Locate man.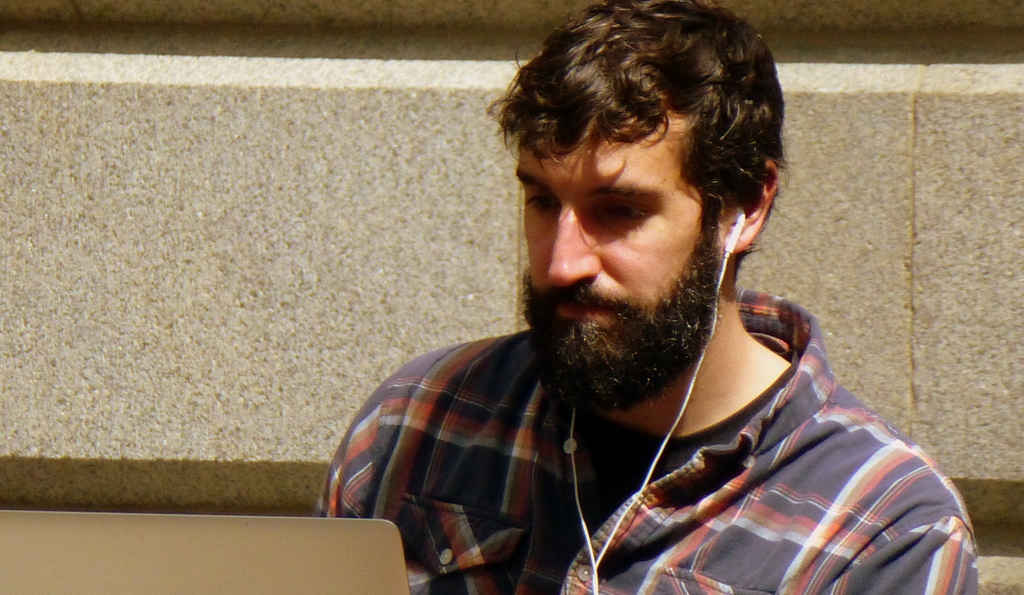
Bounding box: bbox=[333, 22, 954, 575].
